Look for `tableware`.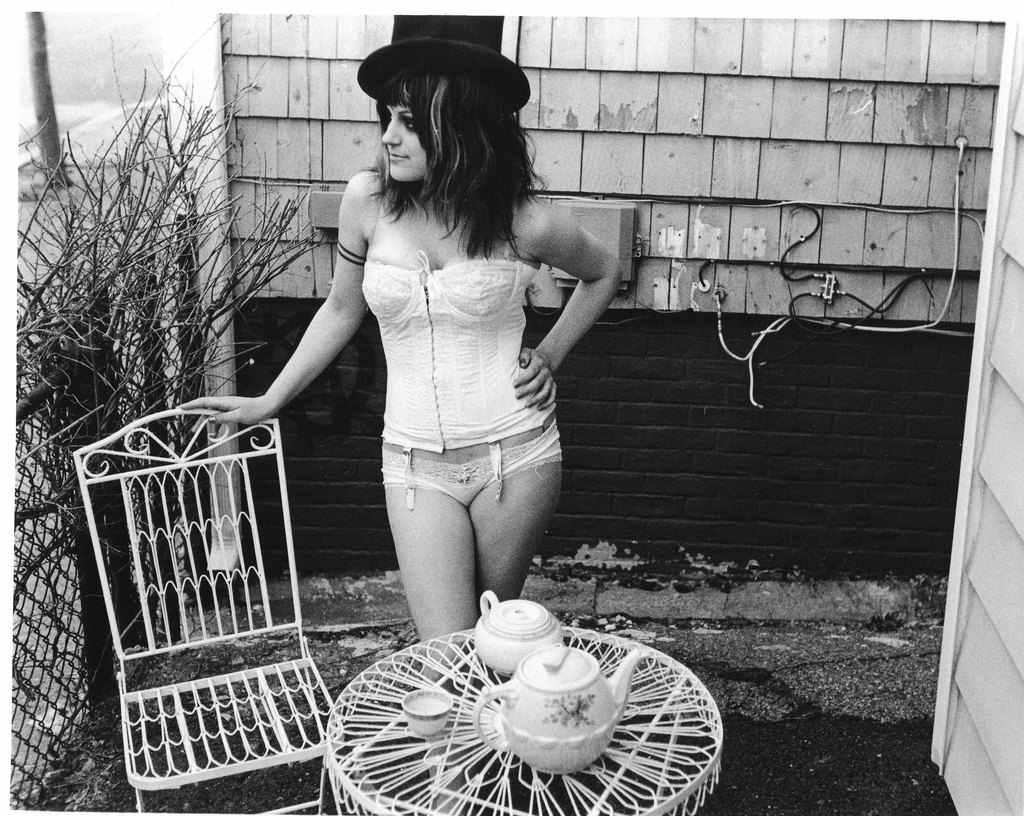
Found: 468, 590, 568, 675.
